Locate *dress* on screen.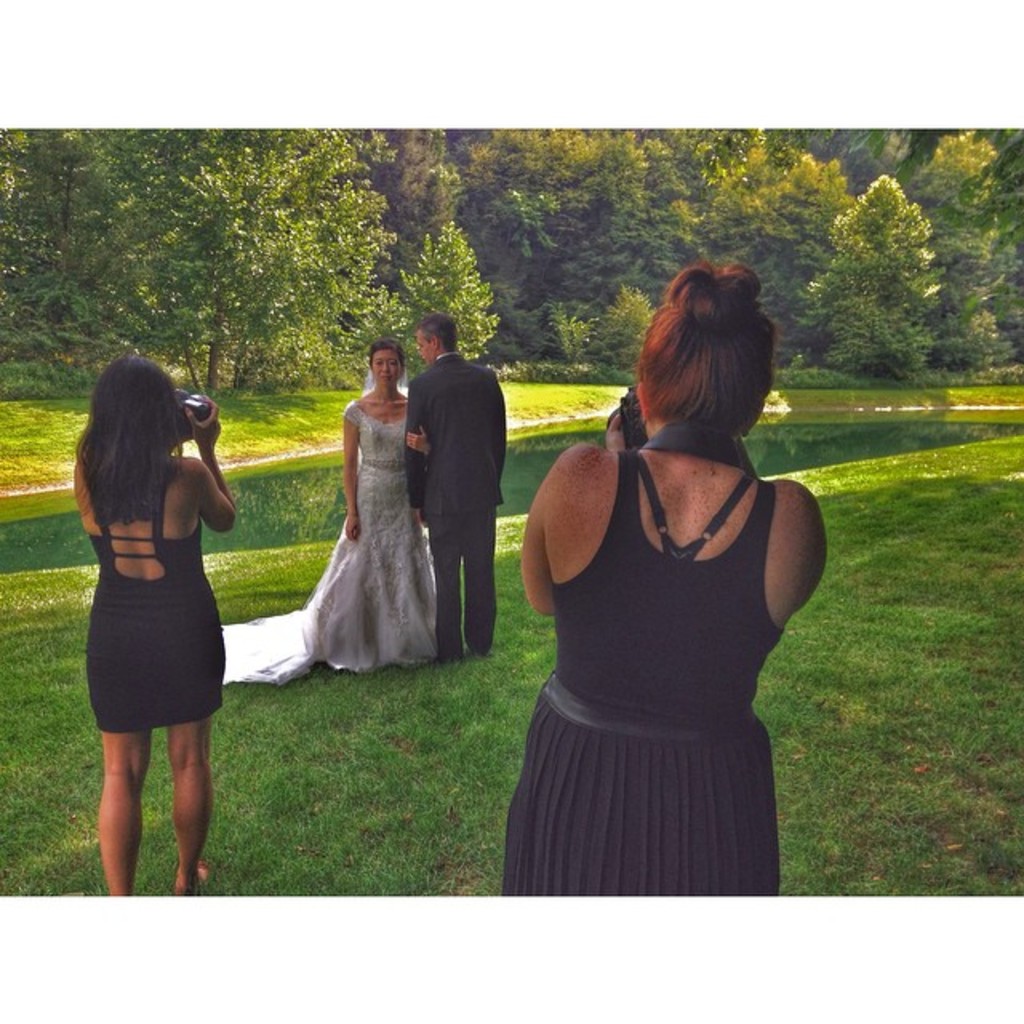
On screen at (86, 459, 224, 730).
